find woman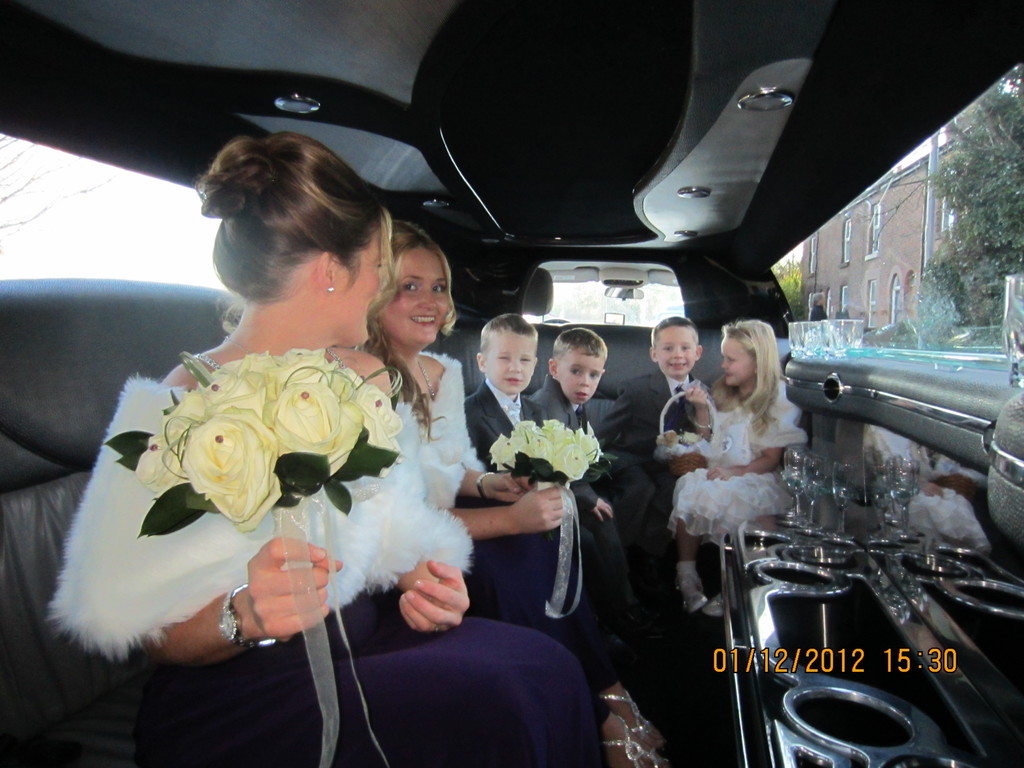
[348, 241, 662, 767]
